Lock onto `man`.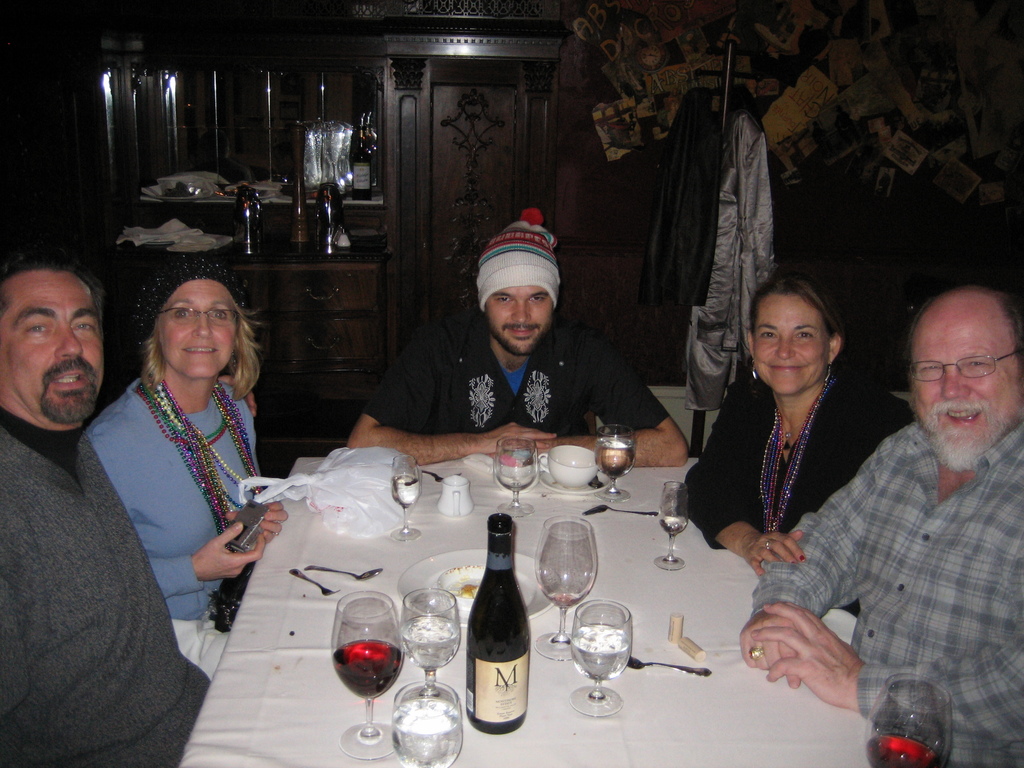
Locked: 753/259/1021/749.
